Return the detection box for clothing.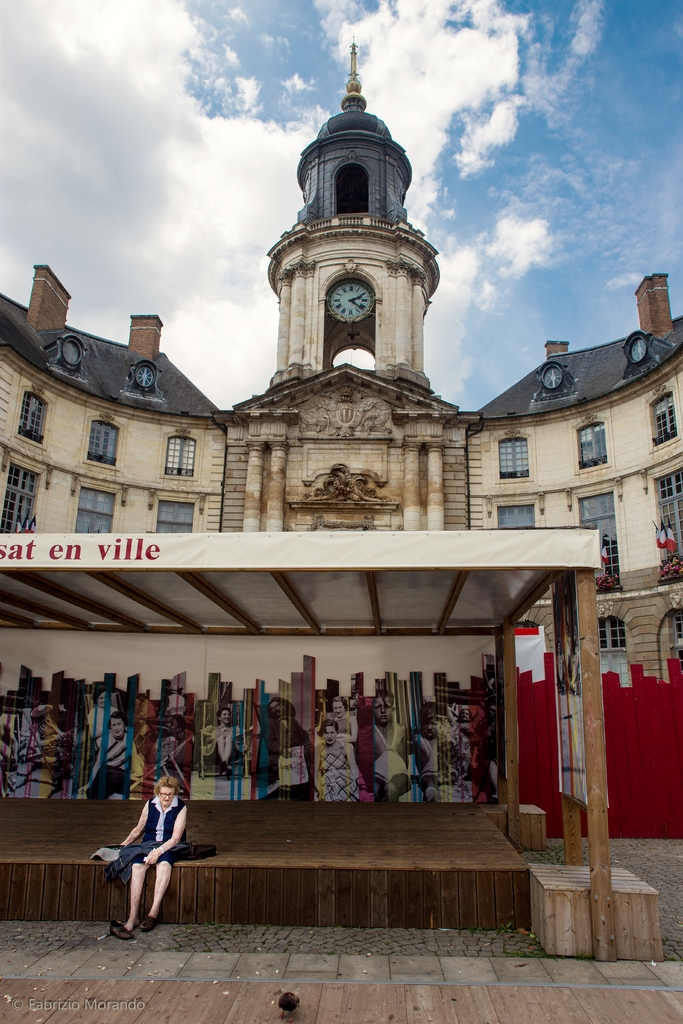
486:720:497:800.
